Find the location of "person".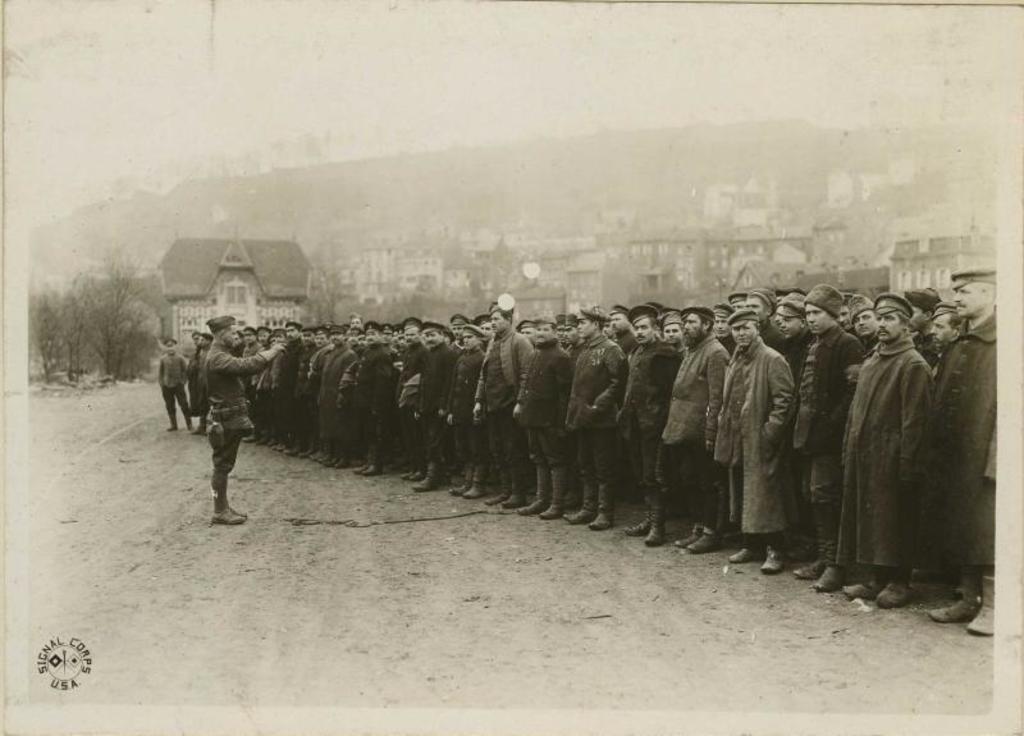
Location: x1=724 y1=314 x2=818 y2=568.
